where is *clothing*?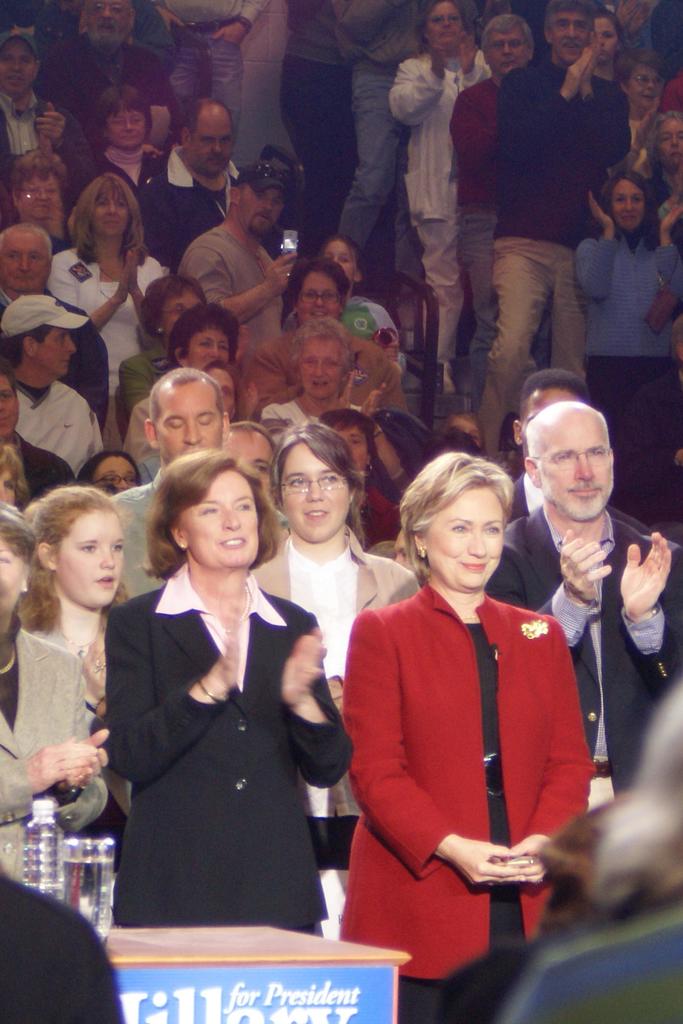
region(49, 248, 162, 383).
